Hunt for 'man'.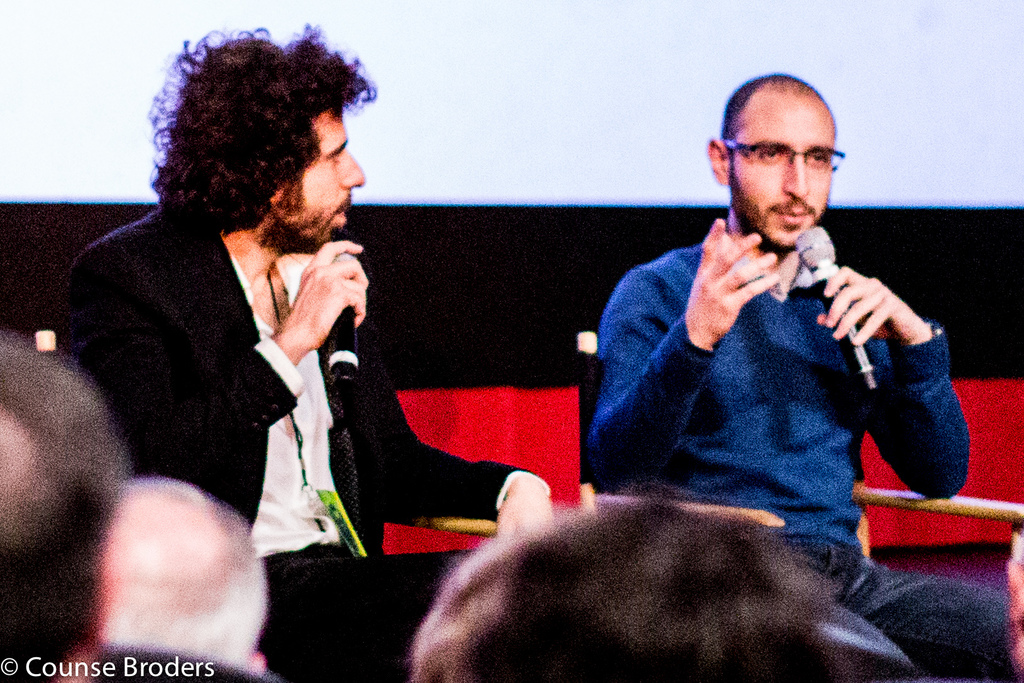
Hunted down at select_region(585, 69, 1021, 682).
